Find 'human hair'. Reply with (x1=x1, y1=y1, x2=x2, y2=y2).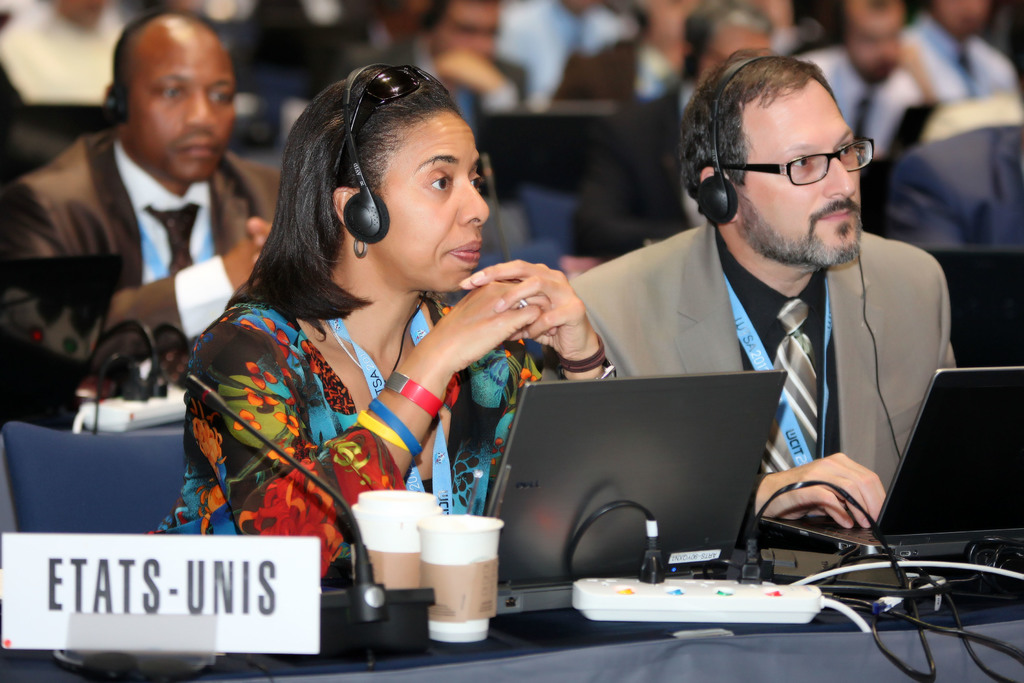
(x1=683, y1=44, x2=827, y2=205).
